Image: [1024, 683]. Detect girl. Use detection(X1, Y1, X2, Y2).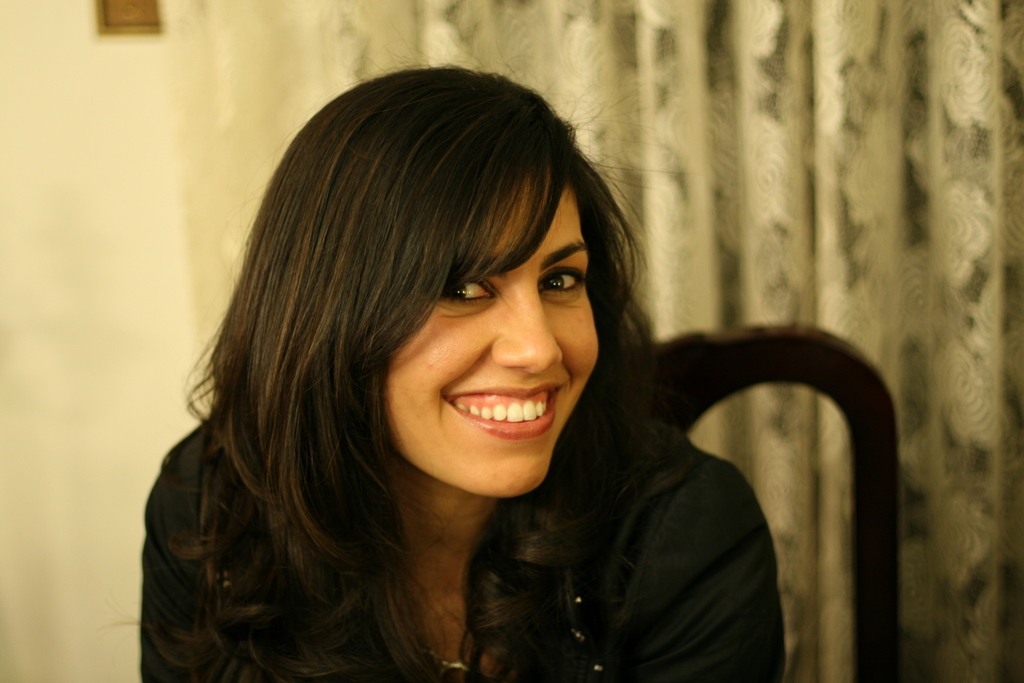
detection(104, 43, 787, 682).
